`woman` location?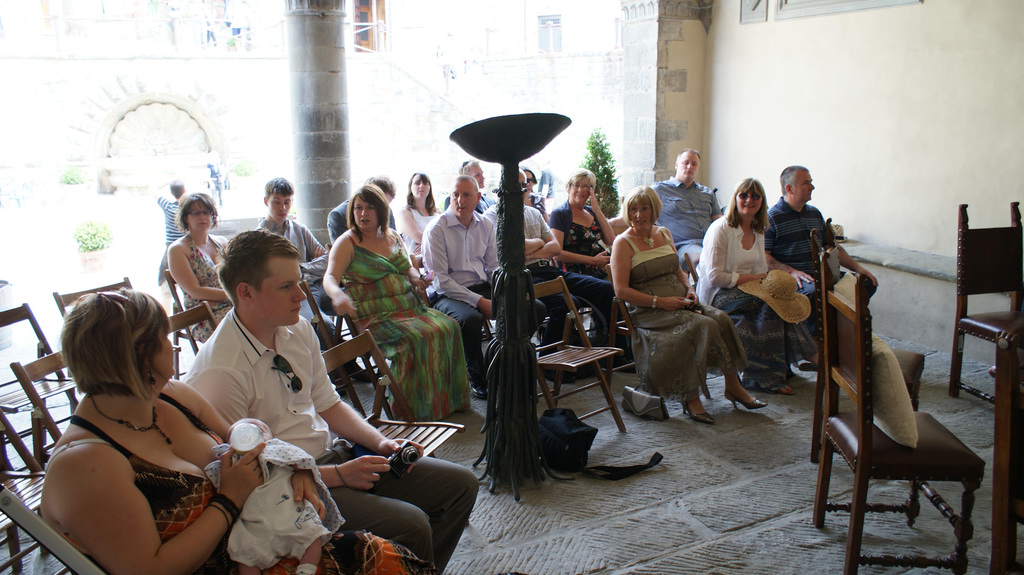
locate(402, 170, 474, 279)
